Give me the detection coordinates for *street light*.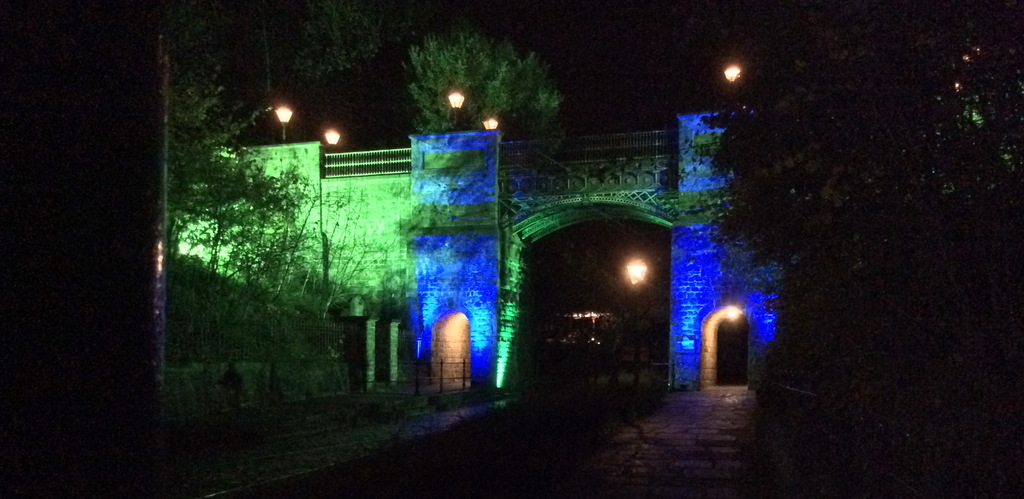
bbox=(706, 53, 771, 129).
